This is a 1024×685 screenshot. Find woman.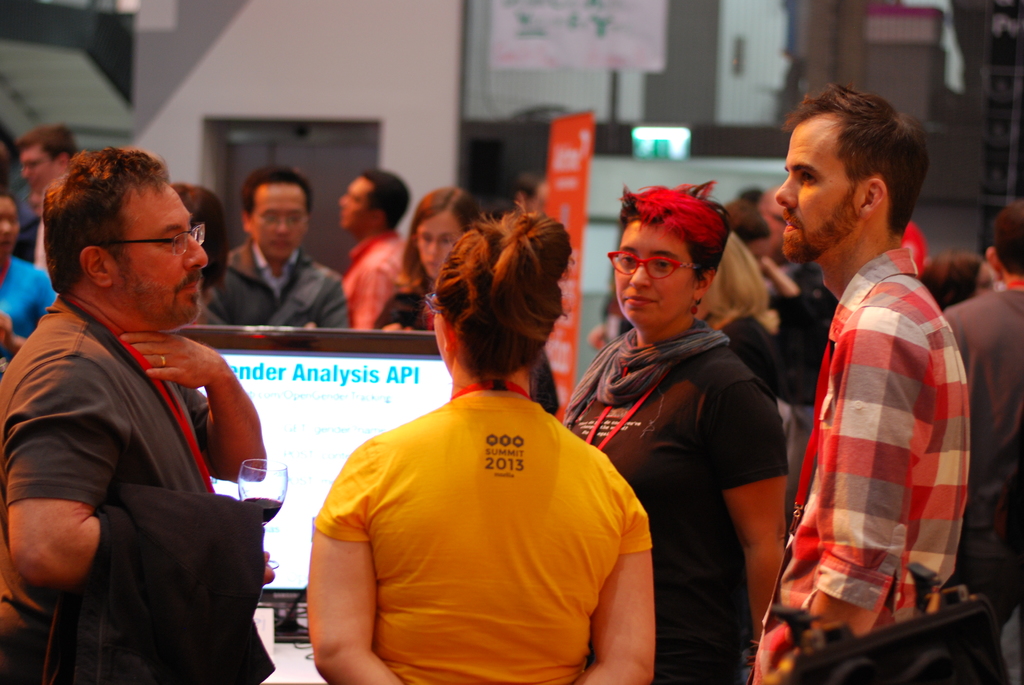
Bounding box: region(564, 182, 792, 684).
